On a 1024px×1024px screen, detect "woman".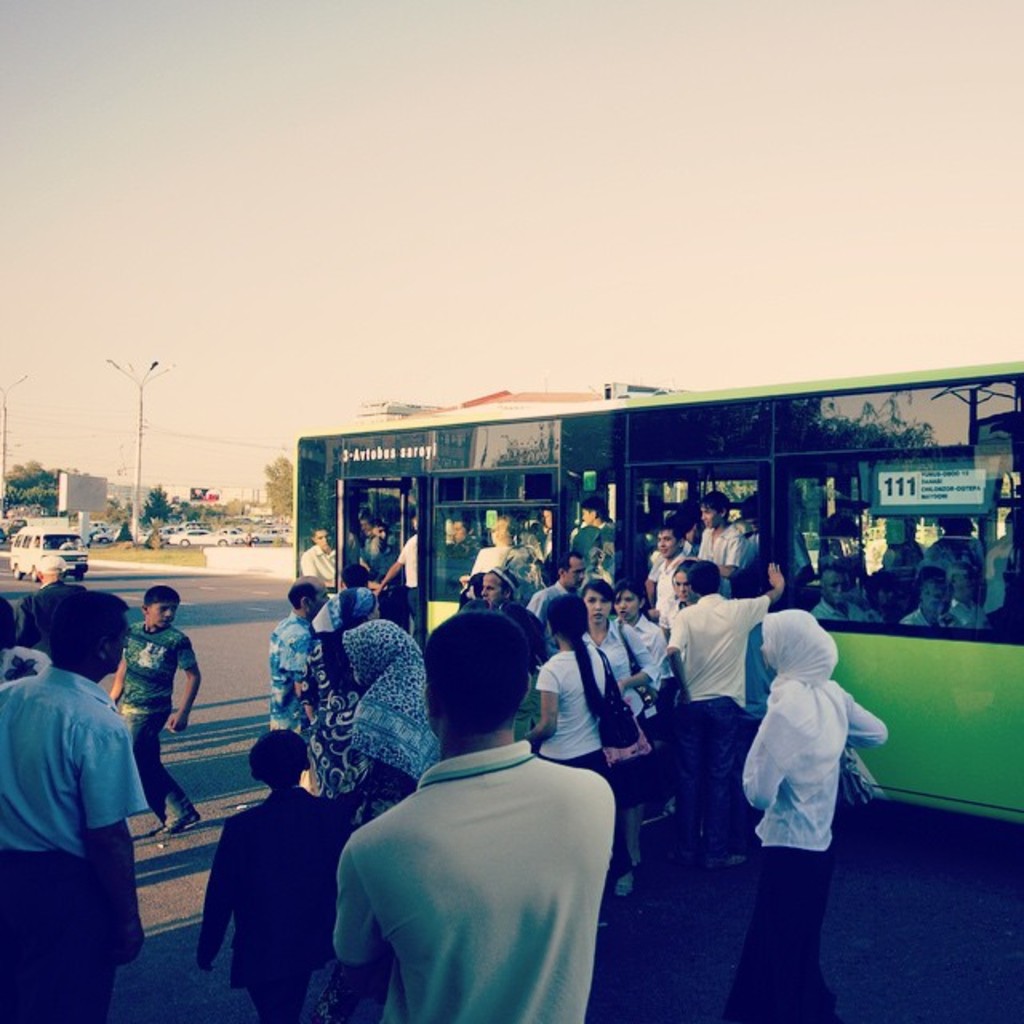
658 558 694 645.
